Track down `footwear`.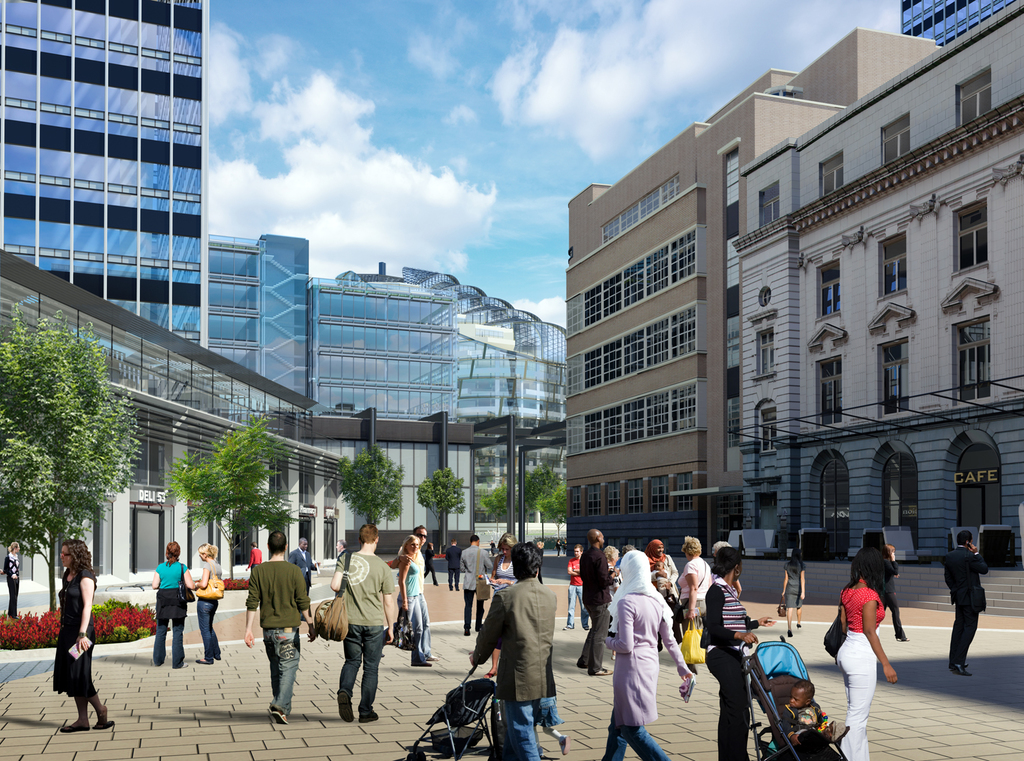
Tracked to x1=836, y1=721, x2=849, y2=743.
